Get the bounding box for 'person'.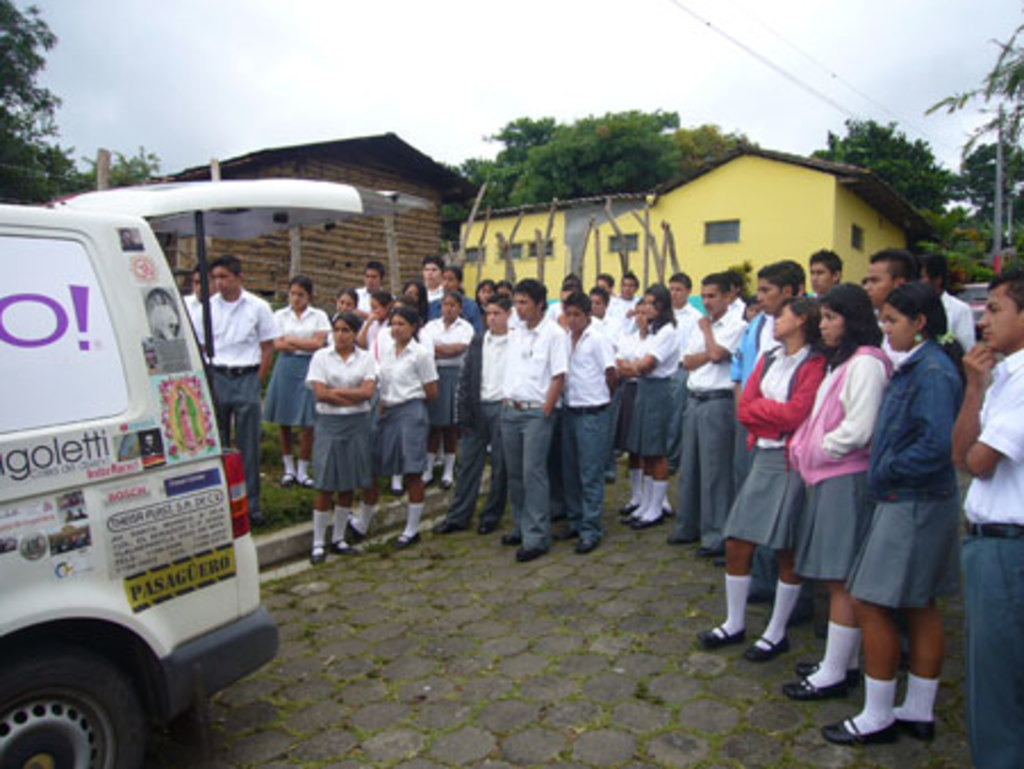
BBox(671, 271, 753, 564).
